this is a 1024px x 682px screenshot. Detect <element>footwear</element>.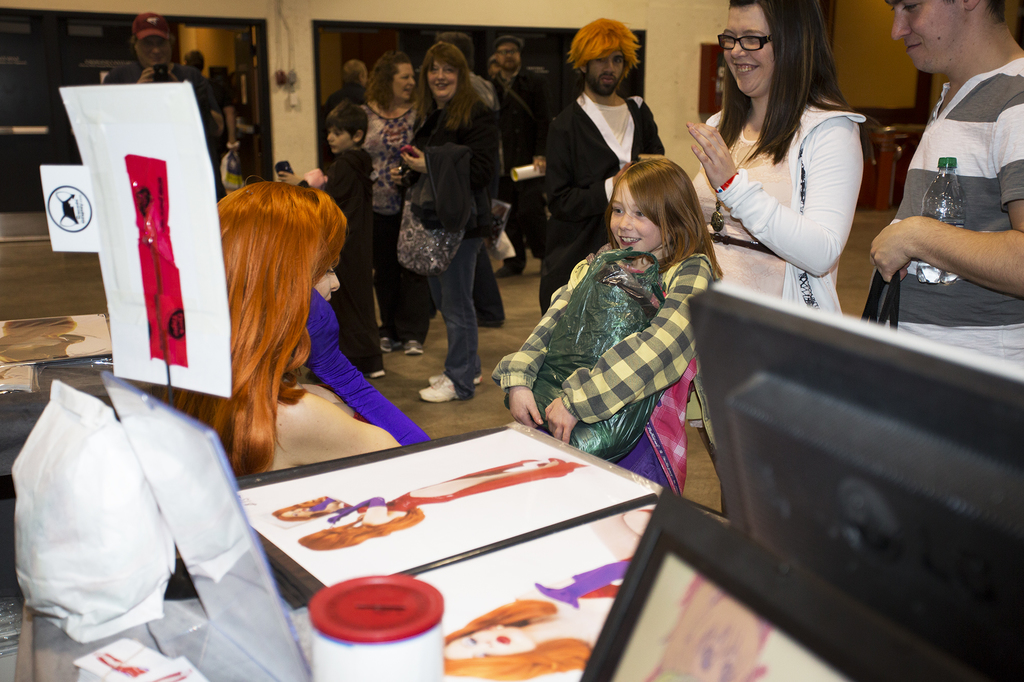
box=[367, 367, 387, 376].
